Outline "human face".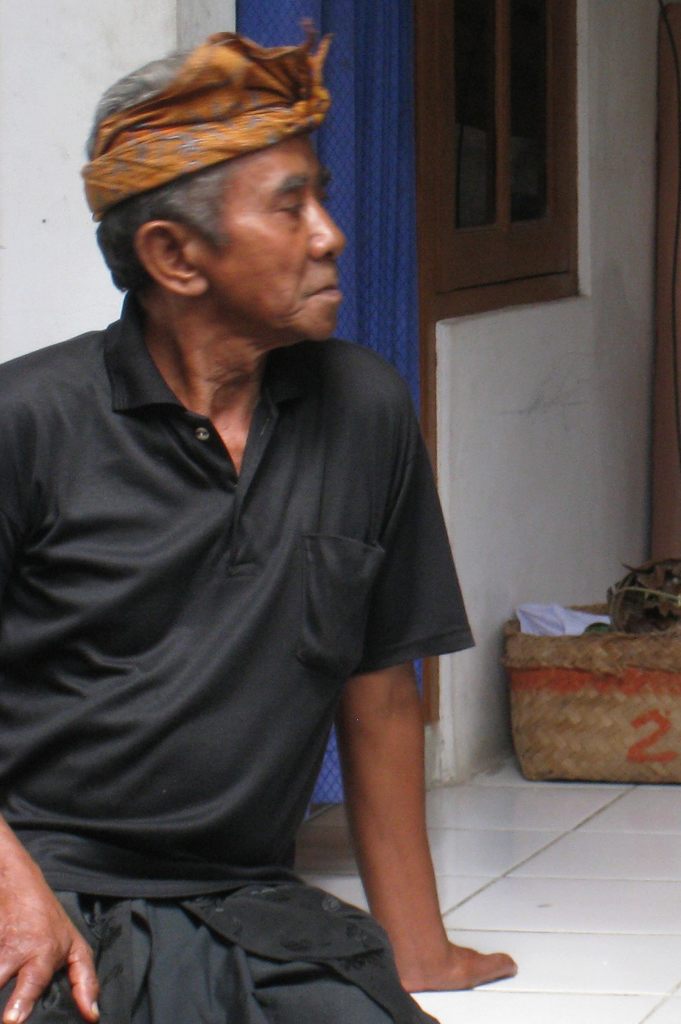
Outline: select_region(193, 133, 347, 342).
